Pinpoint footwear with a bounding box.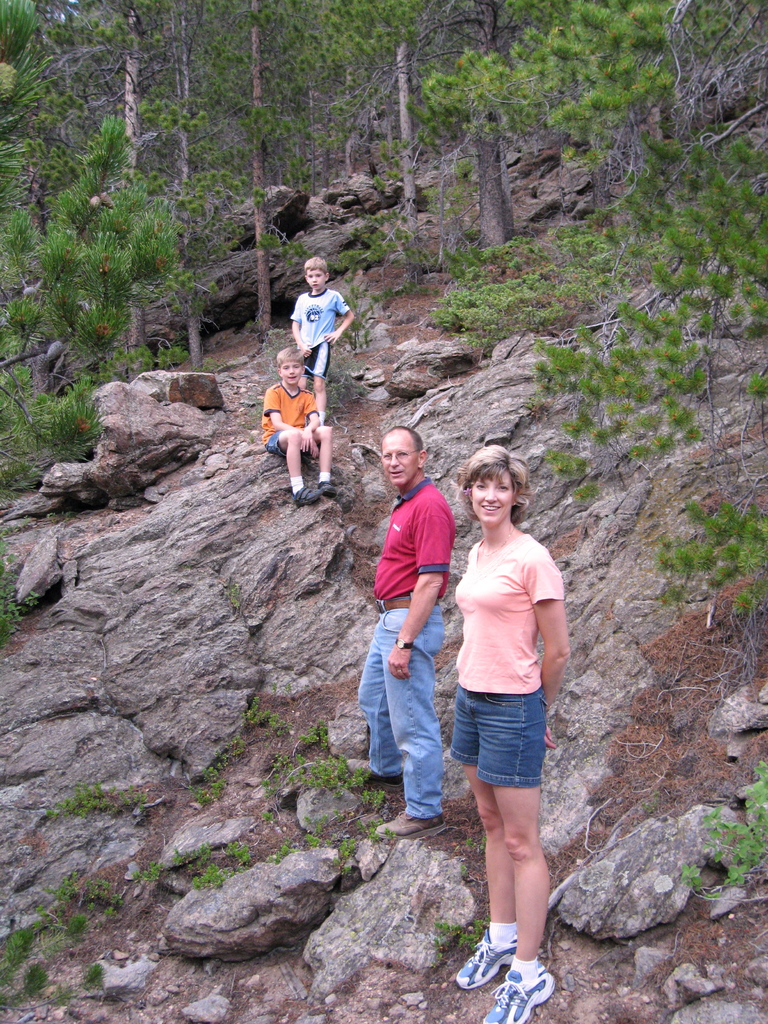
detection(477, 961, 556, 1023).
